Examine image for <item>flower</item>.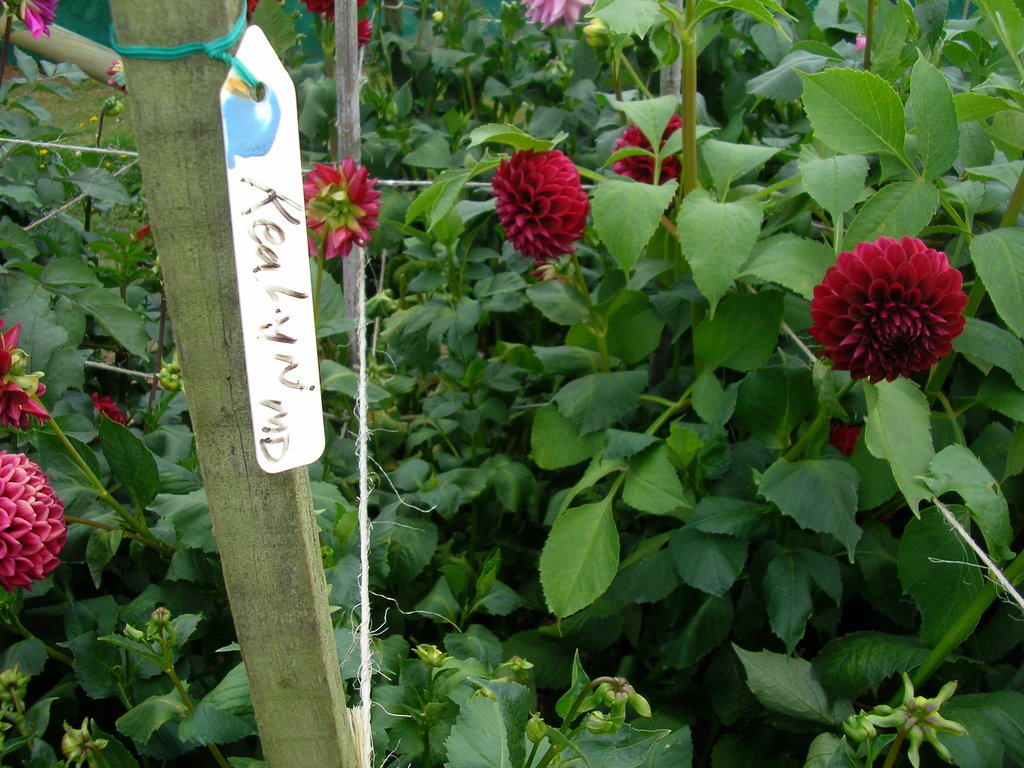
Examination result: 350:18:385:50.
